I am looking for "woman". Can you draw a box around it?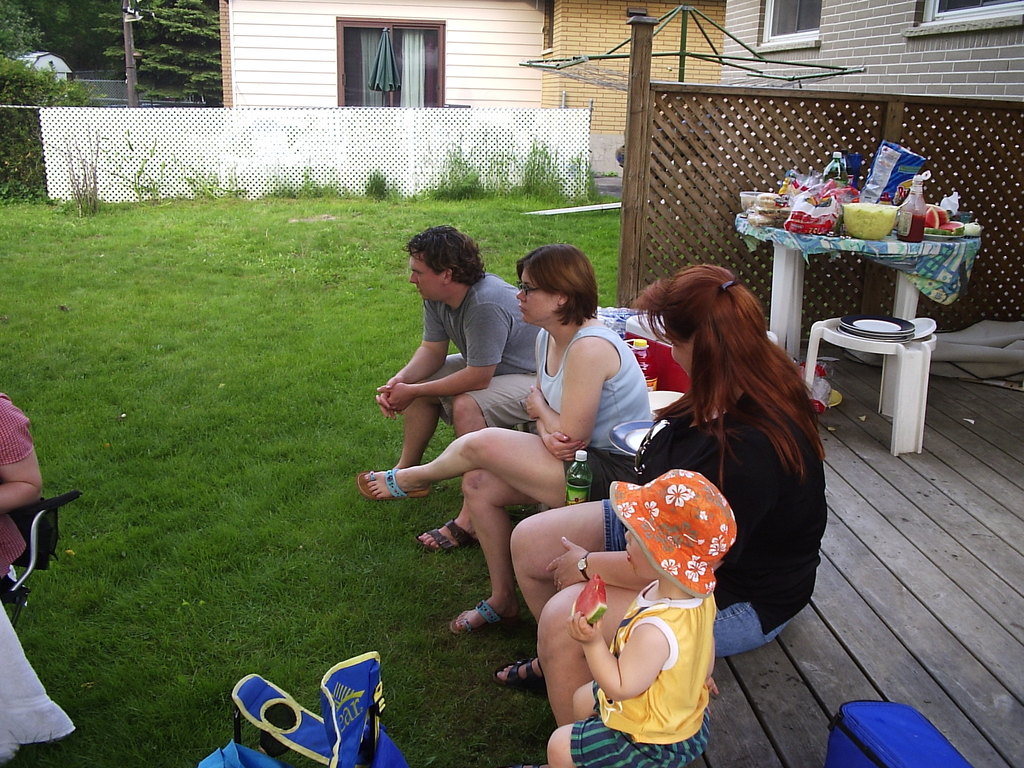
Sure, the bounding box is 356:244:655:633.
